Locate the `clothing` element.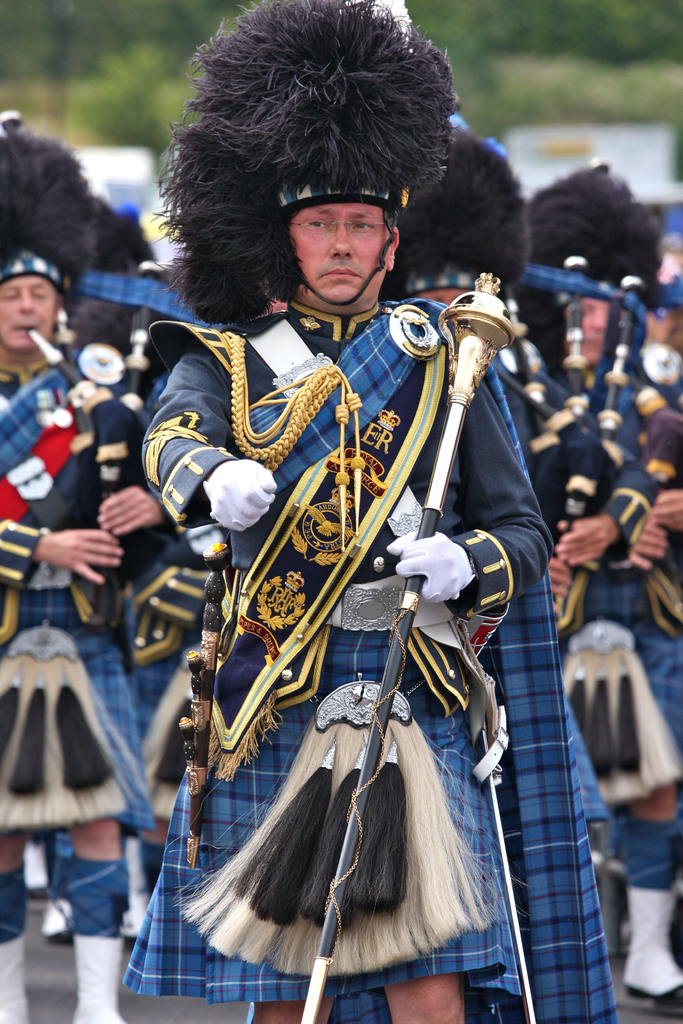
Element bbox: 0:318:131:822.
